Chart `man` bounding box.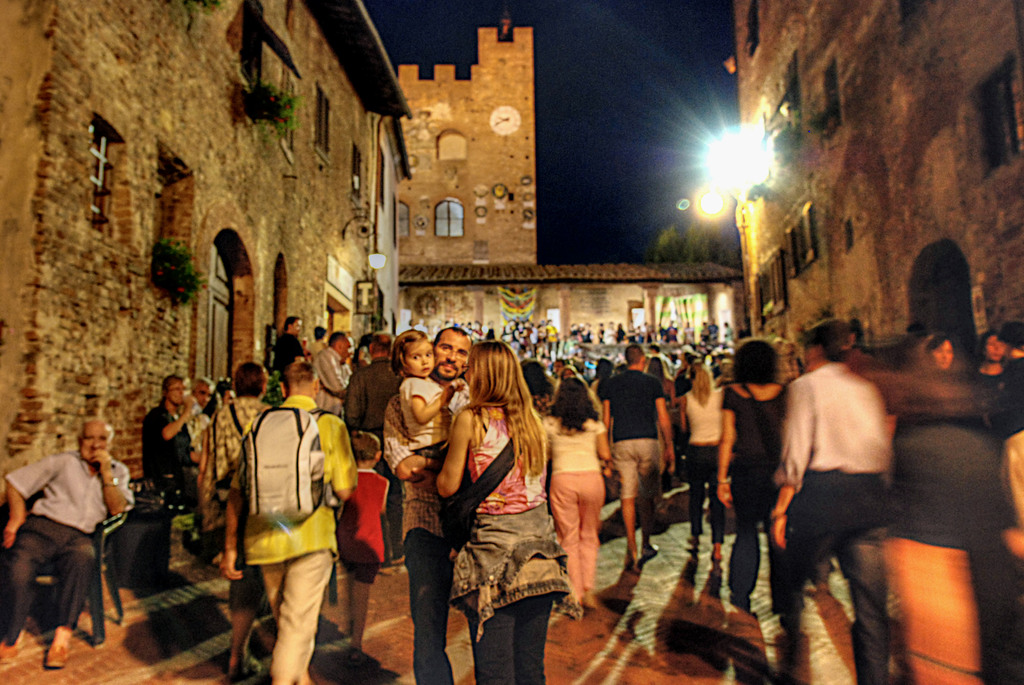
Charted: <region>312, 321, 349, 415</region>.
